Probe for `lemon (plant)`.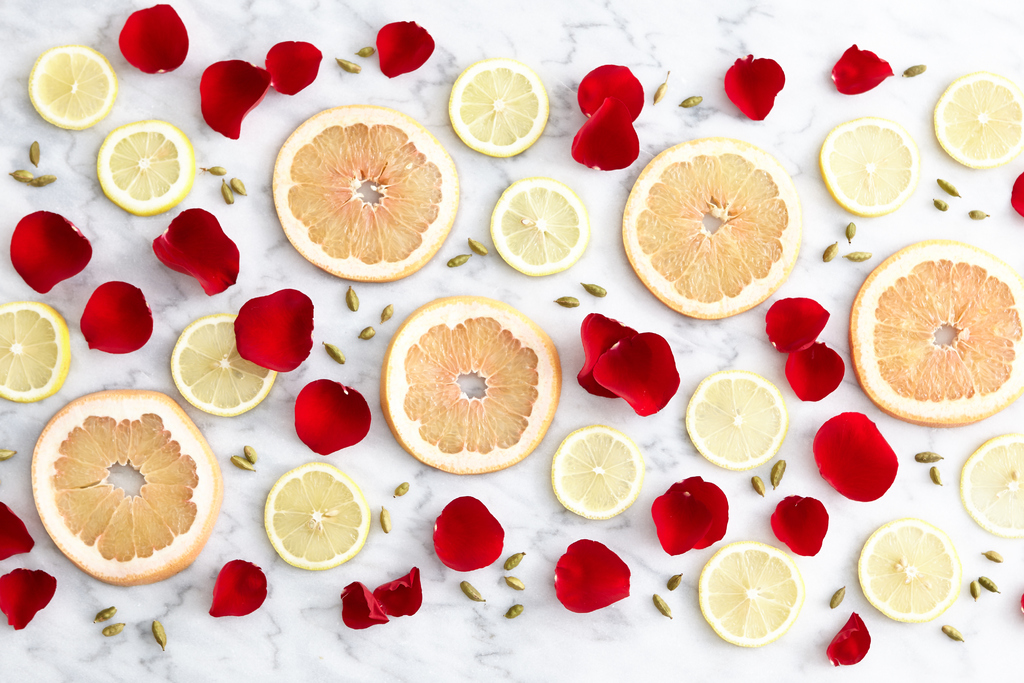
Probe result: locate(170, 313, 278, 418).
